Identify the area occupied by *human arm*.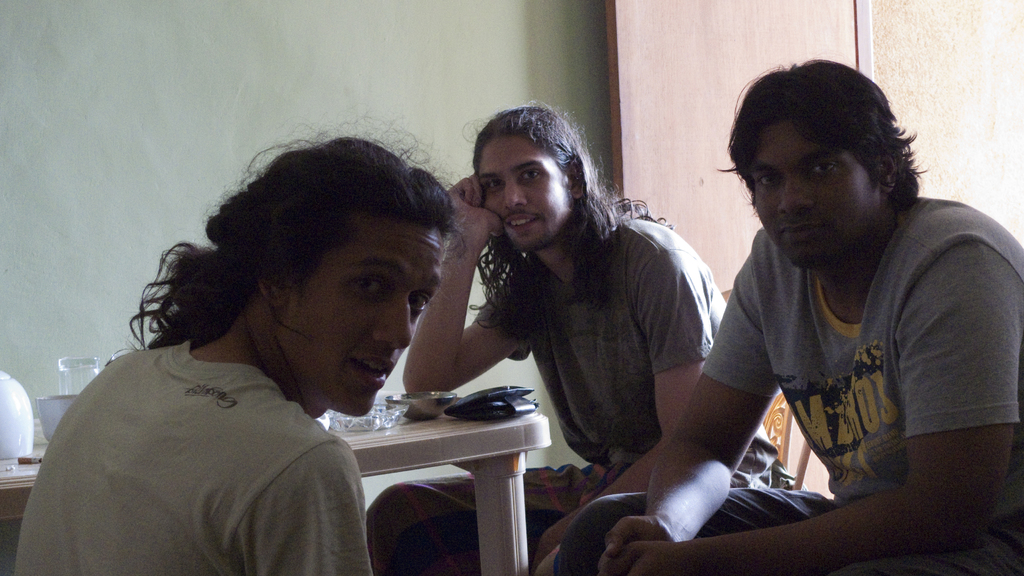
Area: select_region(228, 440, 376, 575).
